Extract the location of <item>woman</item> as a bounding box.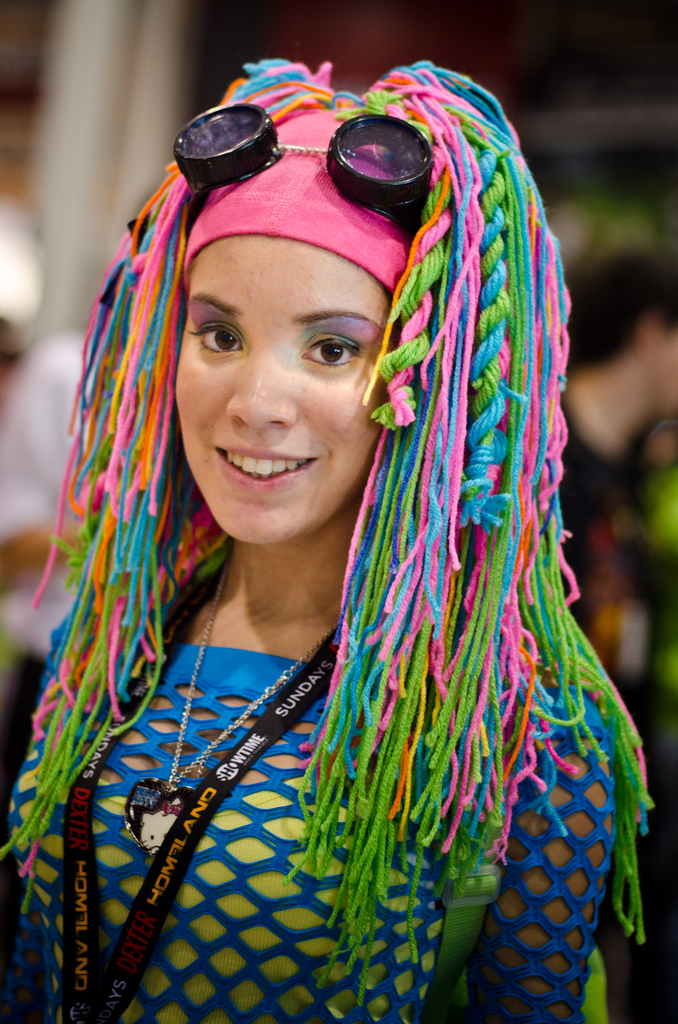
33, 100, 675, 968.
